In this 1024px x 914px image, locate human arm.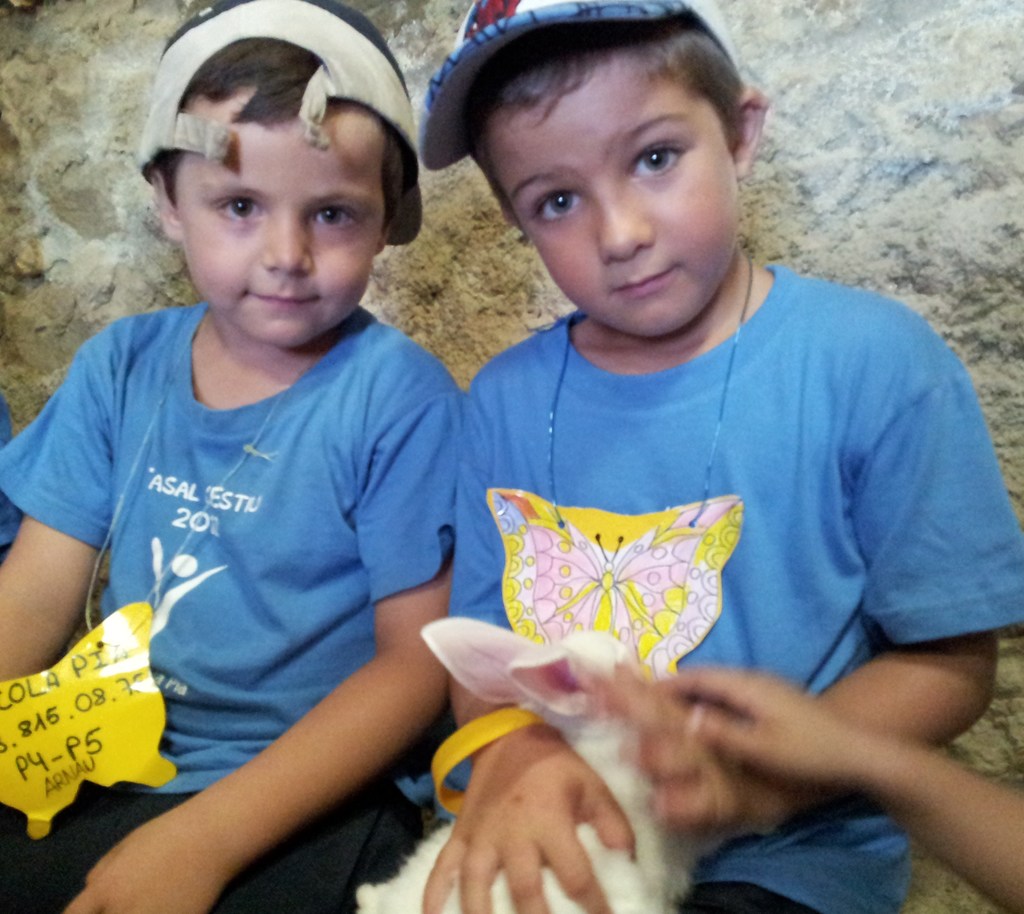
Bounding box: <bbox>60, 348, 462, 913</bbox>.
